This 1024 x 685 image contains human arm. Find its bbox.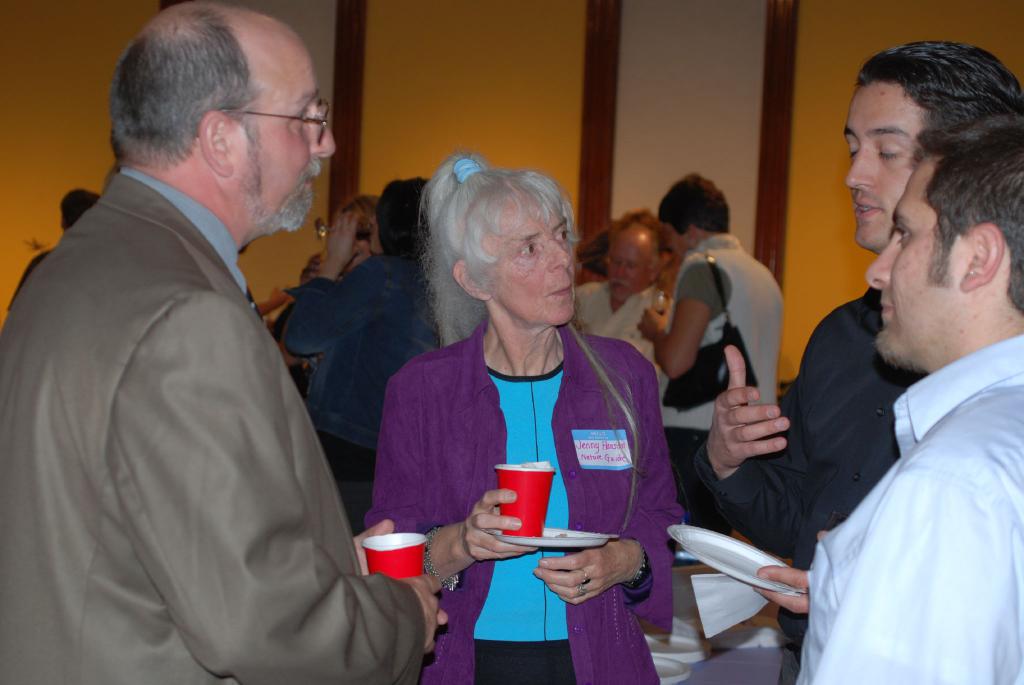
(568, 291, 594, 336).
